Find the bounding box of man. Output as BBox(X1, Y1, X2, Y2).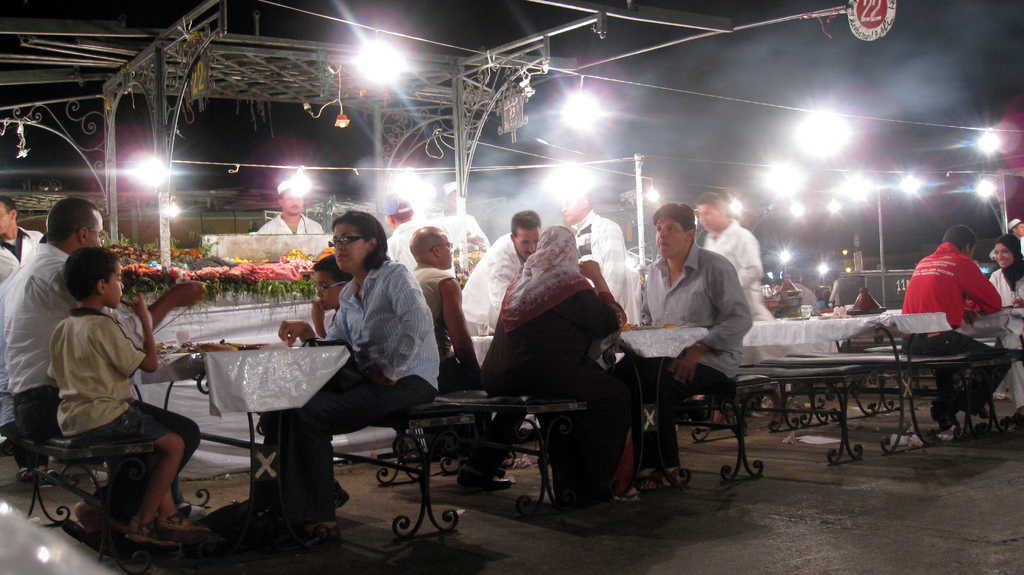
BBox(463, 211, 547, 330).
